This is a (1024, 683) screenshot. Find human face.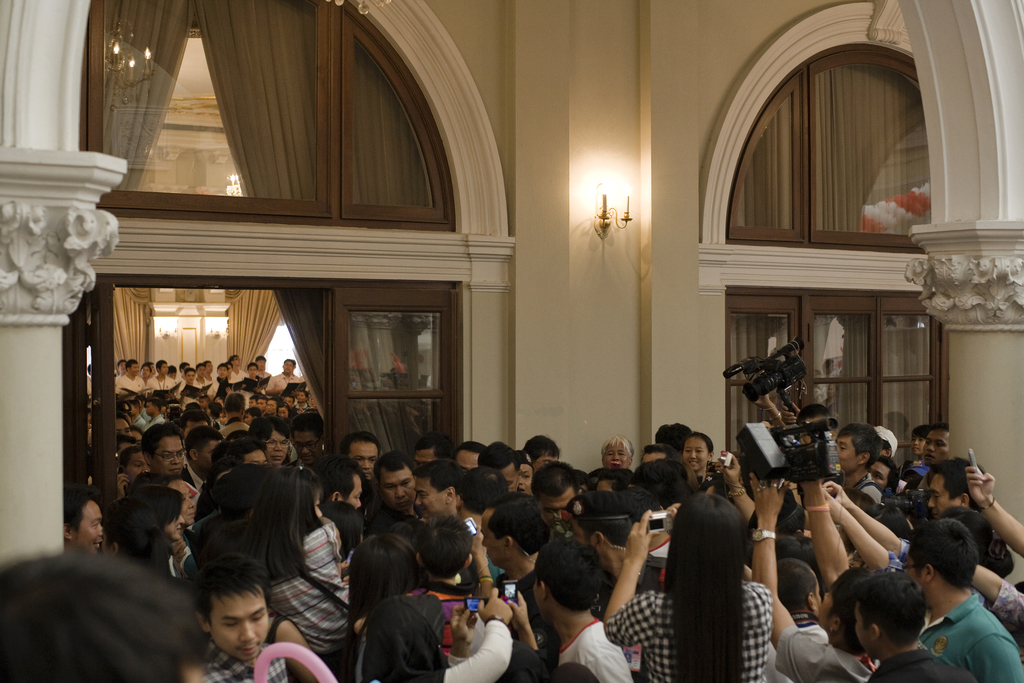
Bounding box: locate(518, 462, 534, 495).
